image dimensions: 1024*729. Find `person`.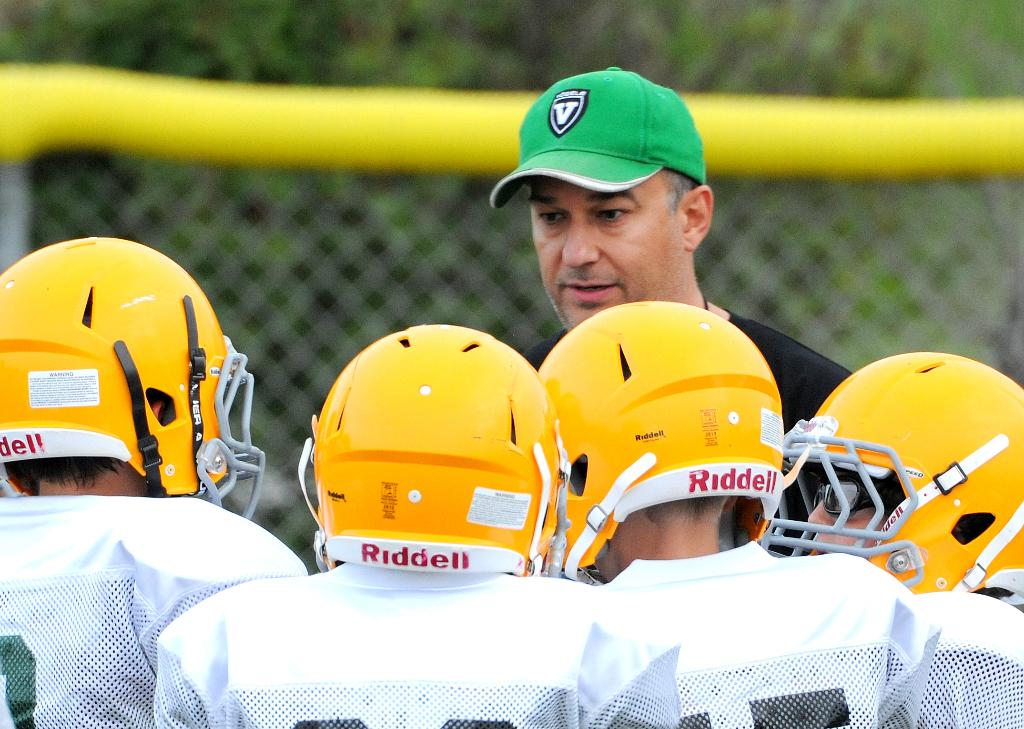
rect(0, 233, 307, 728).
